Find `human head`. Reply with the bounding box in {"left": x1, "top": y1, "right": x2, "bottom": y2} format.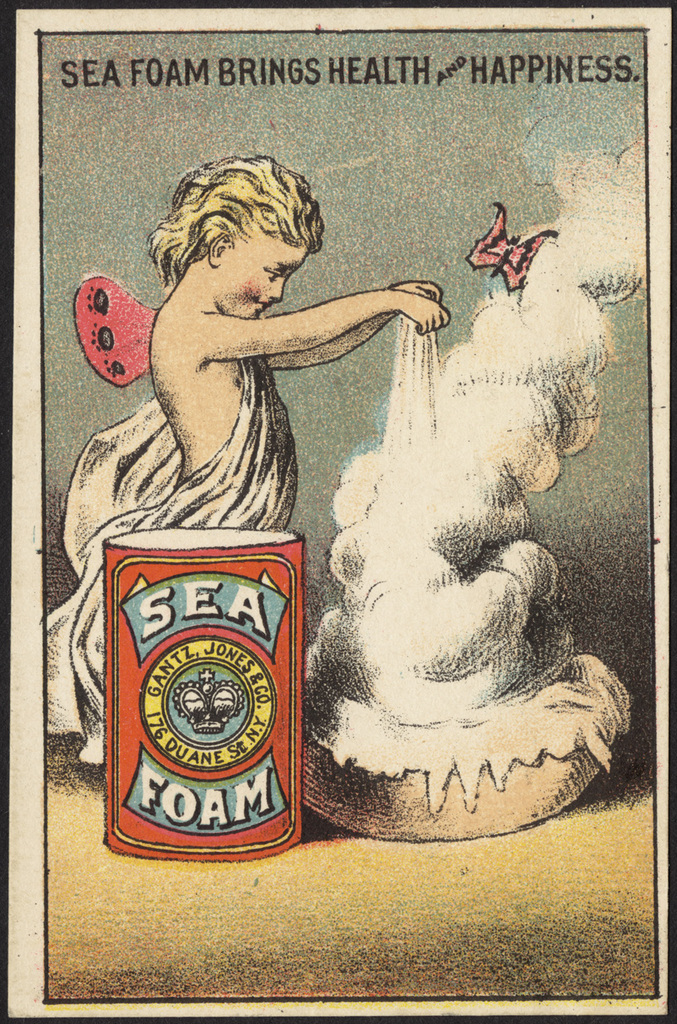
{"left": 126, "top": 147, "right": 339, "bottom": 342}.
